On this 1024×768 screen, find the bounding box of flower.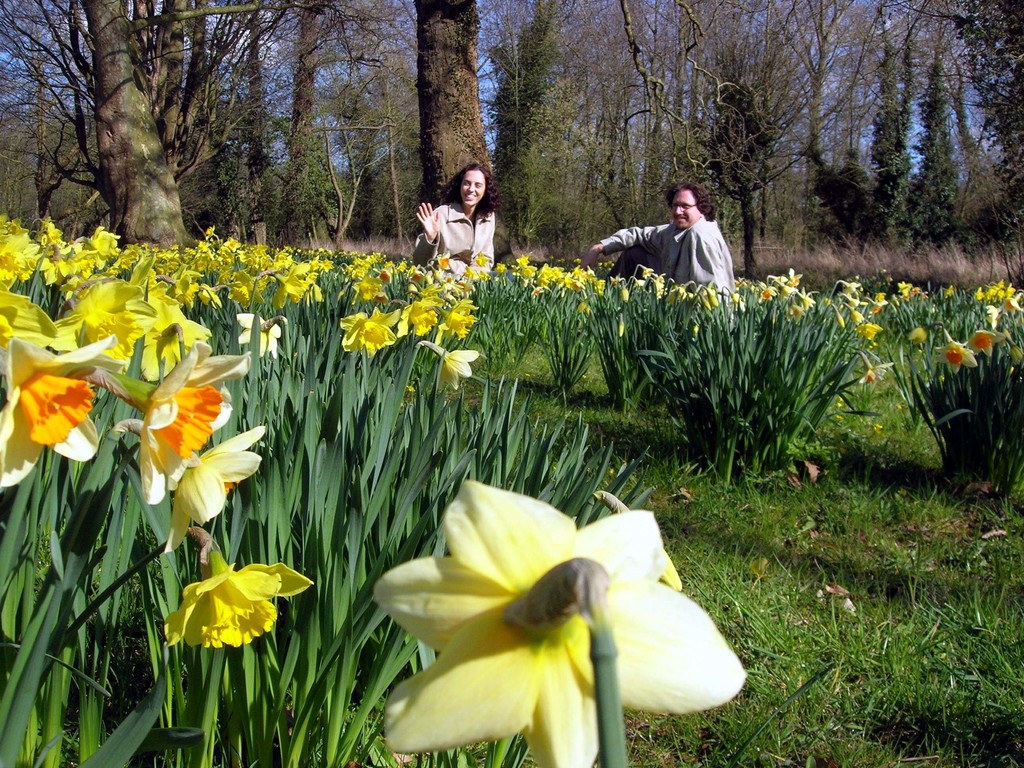
Bounding box: bbox=[0, 336, 120, 490].
